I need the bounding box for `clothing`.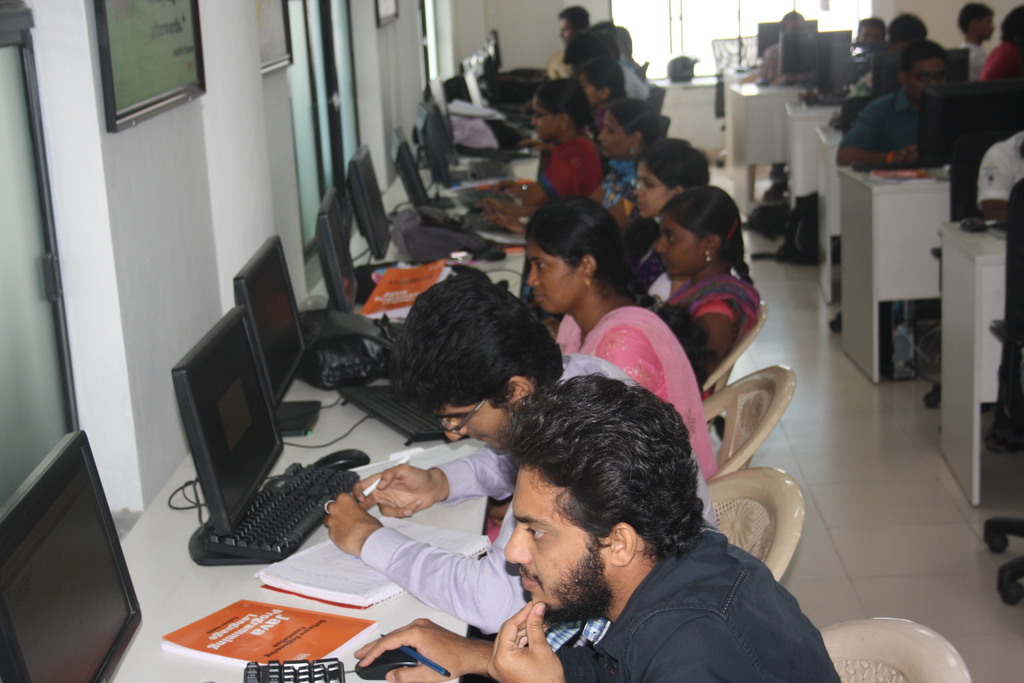
Here it is: (853,41,881,69).
